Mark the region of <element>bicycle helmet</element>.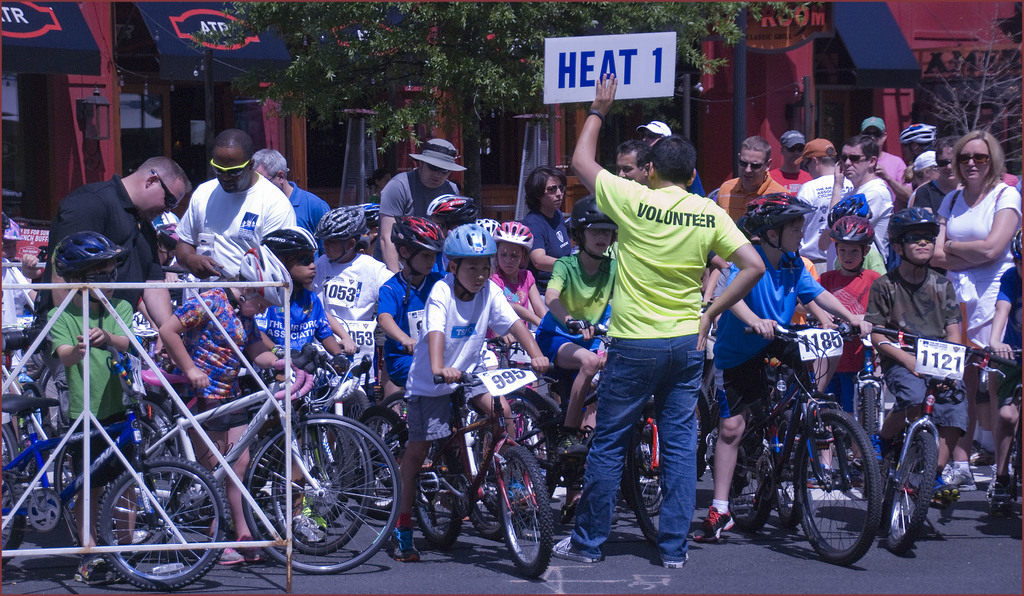
Region: <bbox>896, 122, 935, 145</bbox>.
